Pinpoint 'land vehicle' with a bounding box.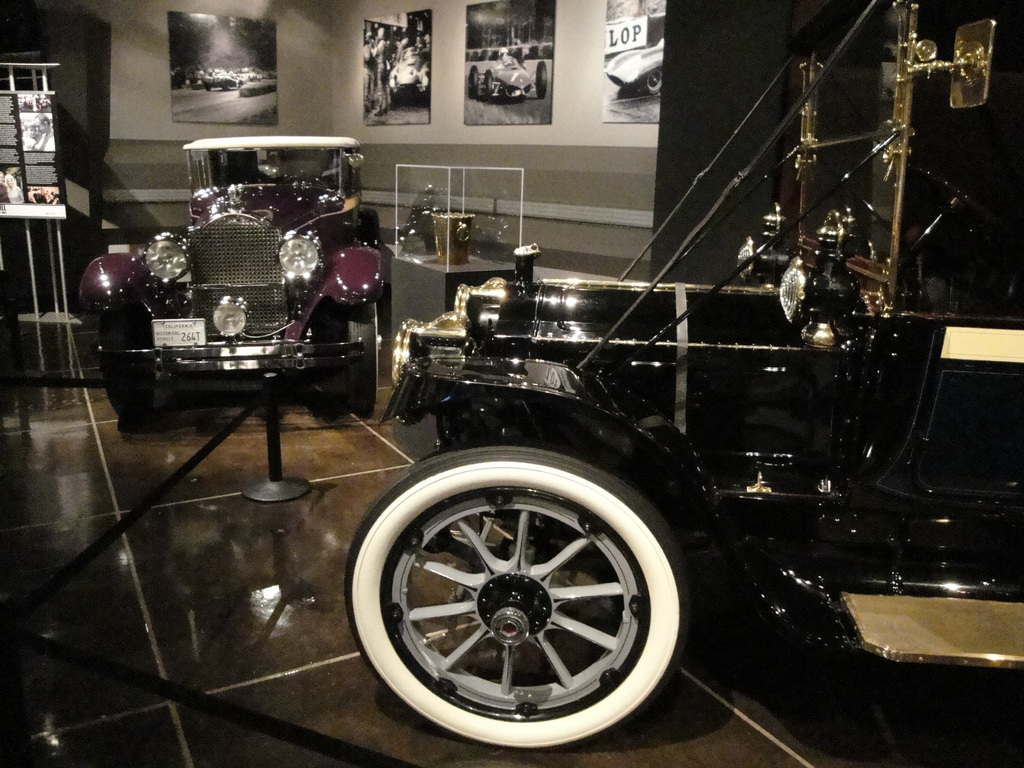
<region>387, 45, 431, 97</region>.
